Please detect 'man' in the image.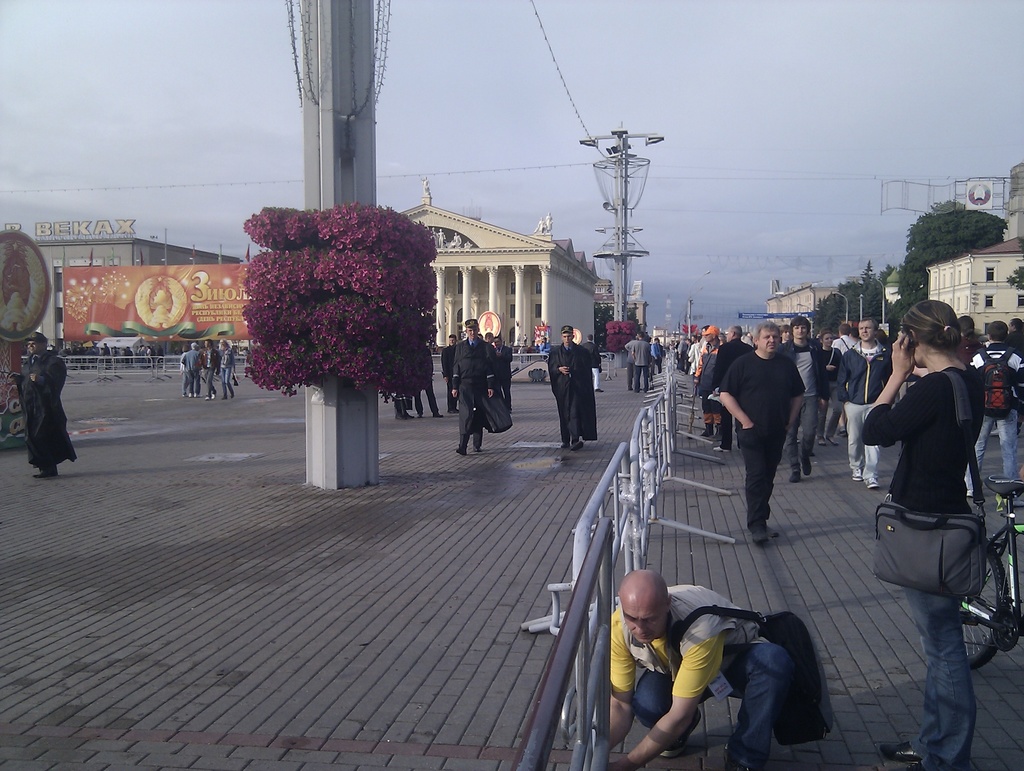
(415, 342, 446, 419).
